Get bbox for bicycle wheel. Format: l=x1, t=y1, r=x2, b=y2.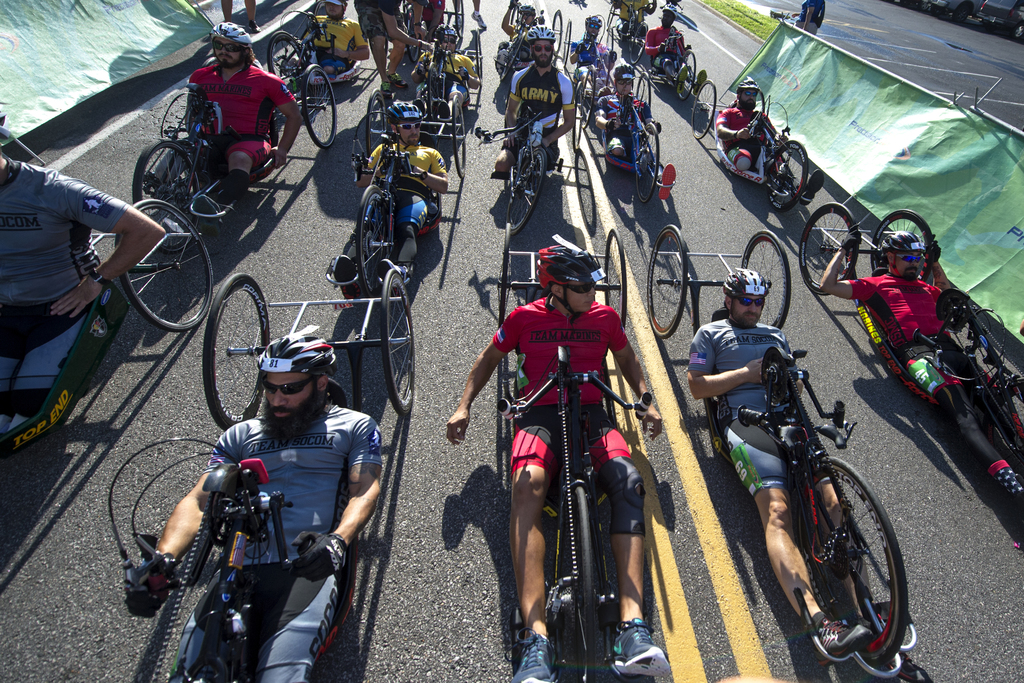
l=634, t=69, r=652, b=106.
